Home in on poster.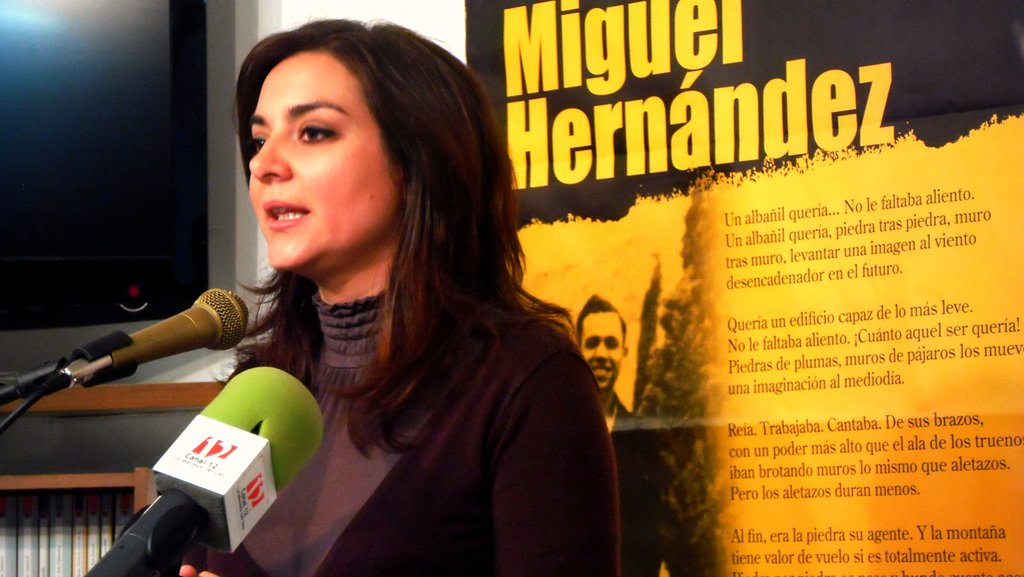
Homed in at [left=462, top=0, right=1023, bottom=576].
